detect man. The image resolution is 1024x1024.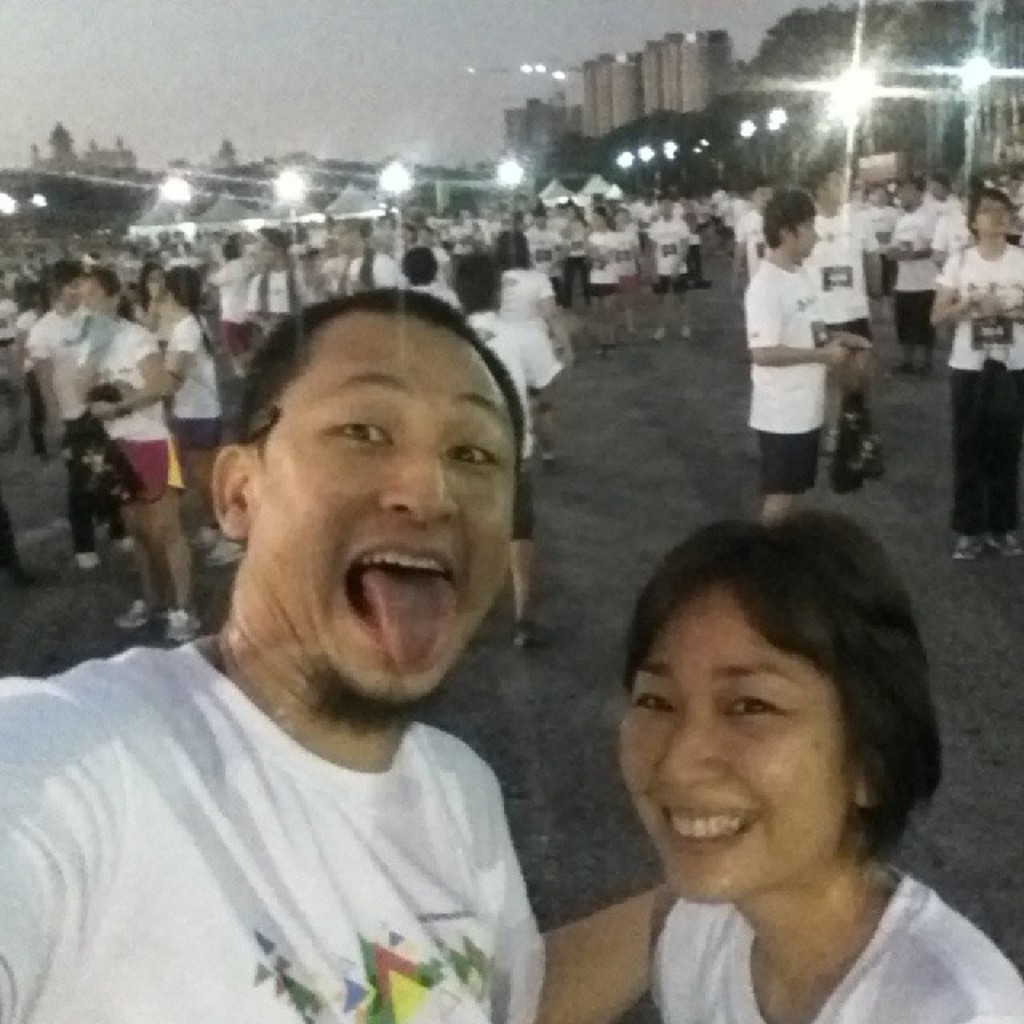
x1=741, y1=190, x2=840, y2=525.
